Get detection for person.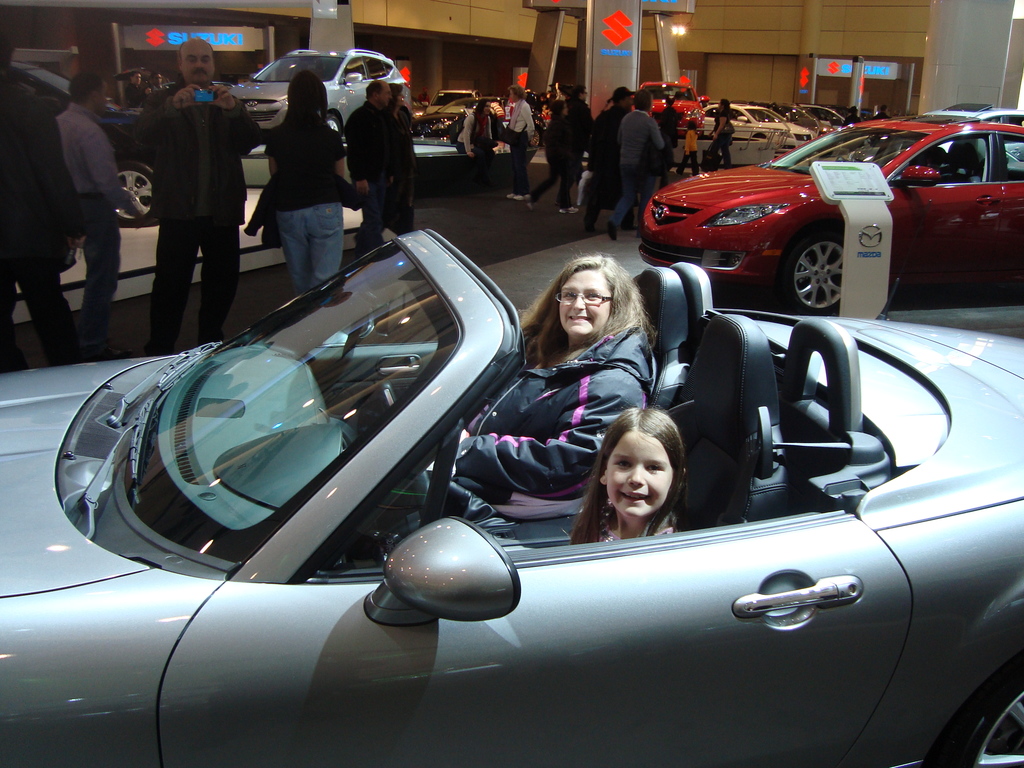
Detection: locate(502, 80, 538, 203).
